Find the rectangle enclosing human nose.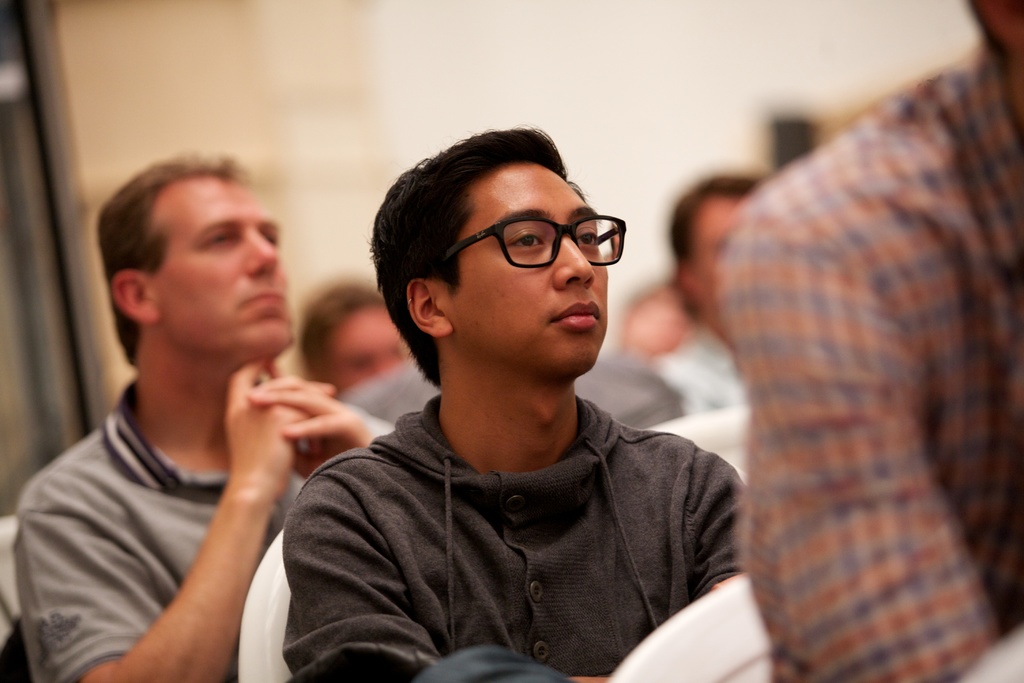
l=243, t=224, r=278, b=278.
